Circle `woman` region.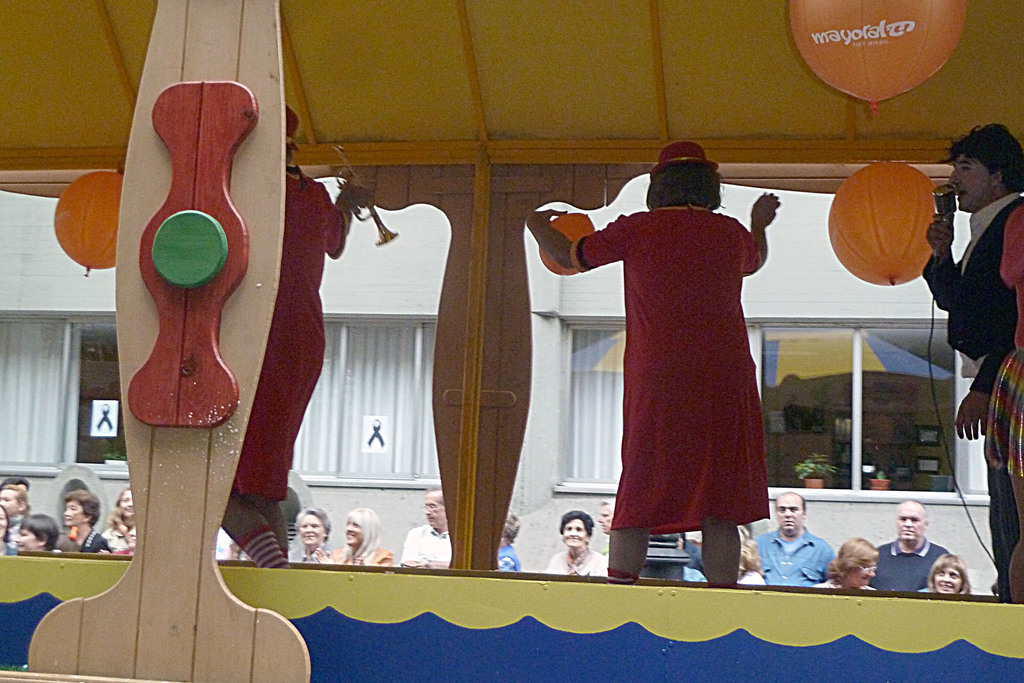
Region: x1=278, y1=508, x2=335, y2=565.
